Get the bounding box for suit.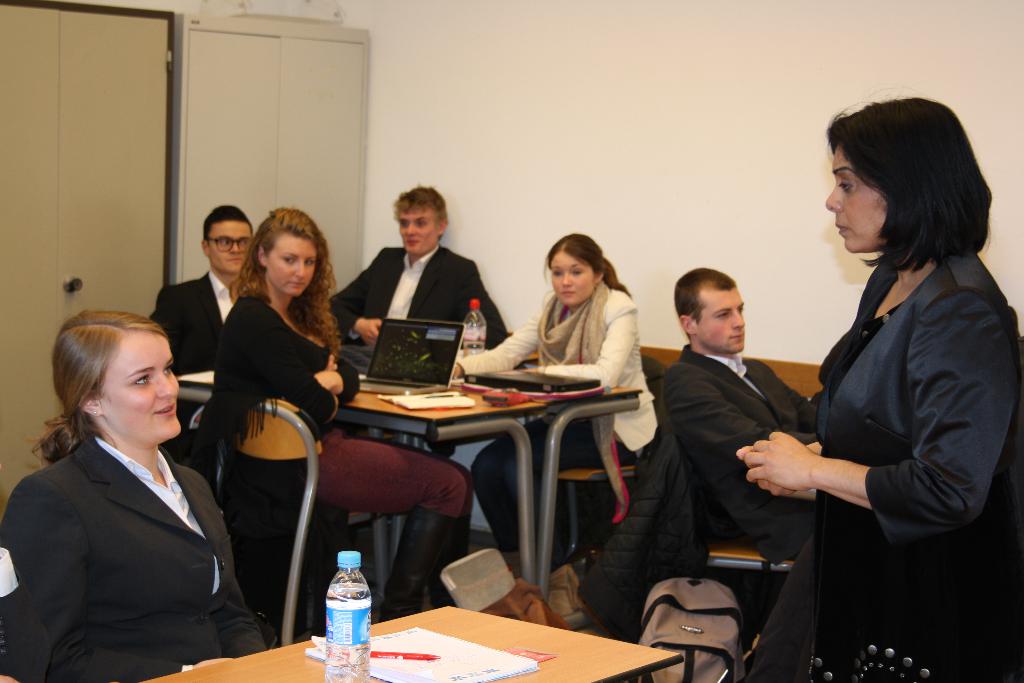
x1=0, y1=422, x2=280, y2=682.
